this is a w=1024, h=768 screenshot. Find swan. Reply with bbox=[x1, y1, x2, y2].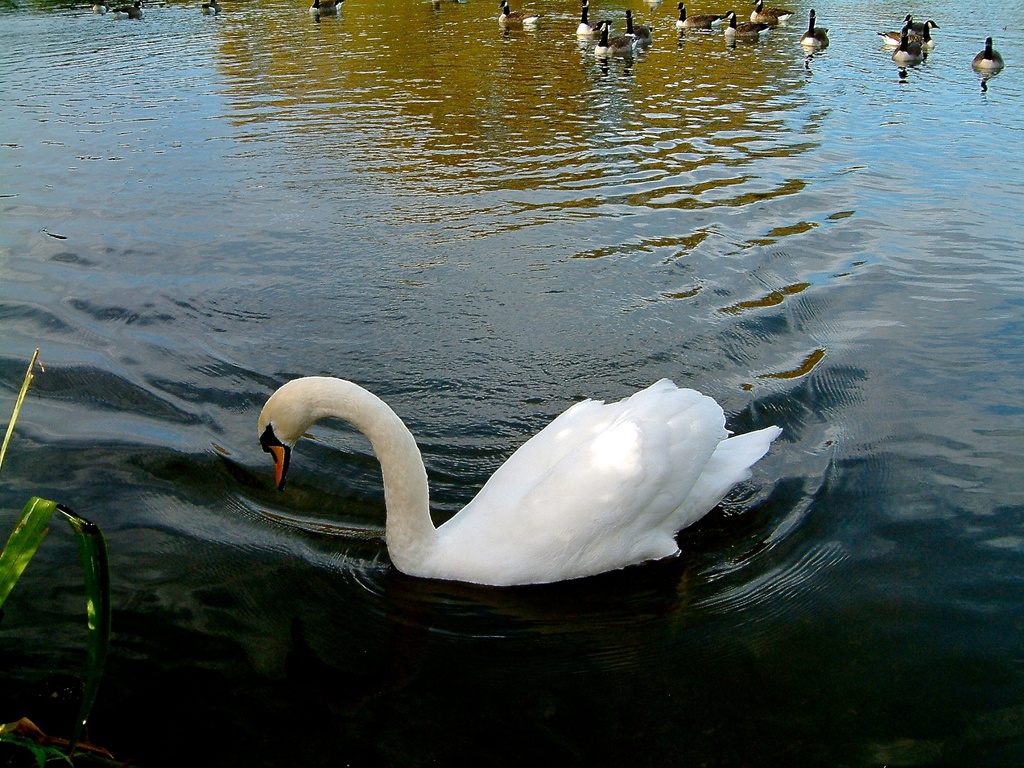
bbox=[495, 0, 536, 24].
